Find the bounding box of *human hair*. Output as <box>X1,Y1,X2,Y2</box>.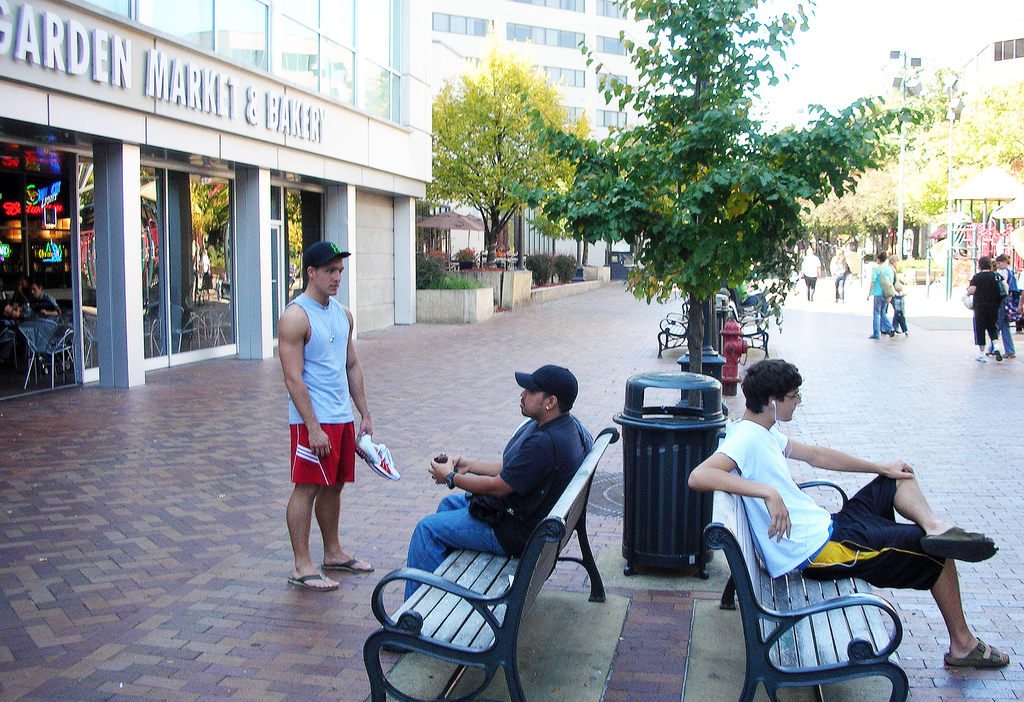
<box>875,250,887,261</box>.
